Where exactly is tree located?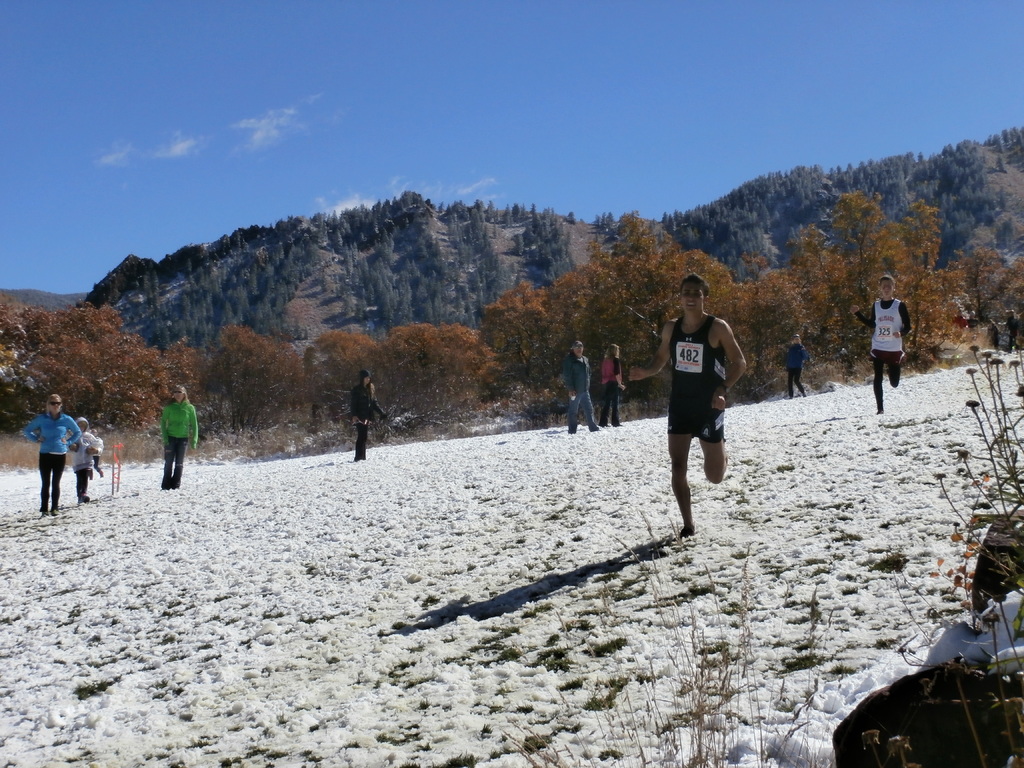
Its bounding box is x1=0, y1=296, x2=205, y2=436.
